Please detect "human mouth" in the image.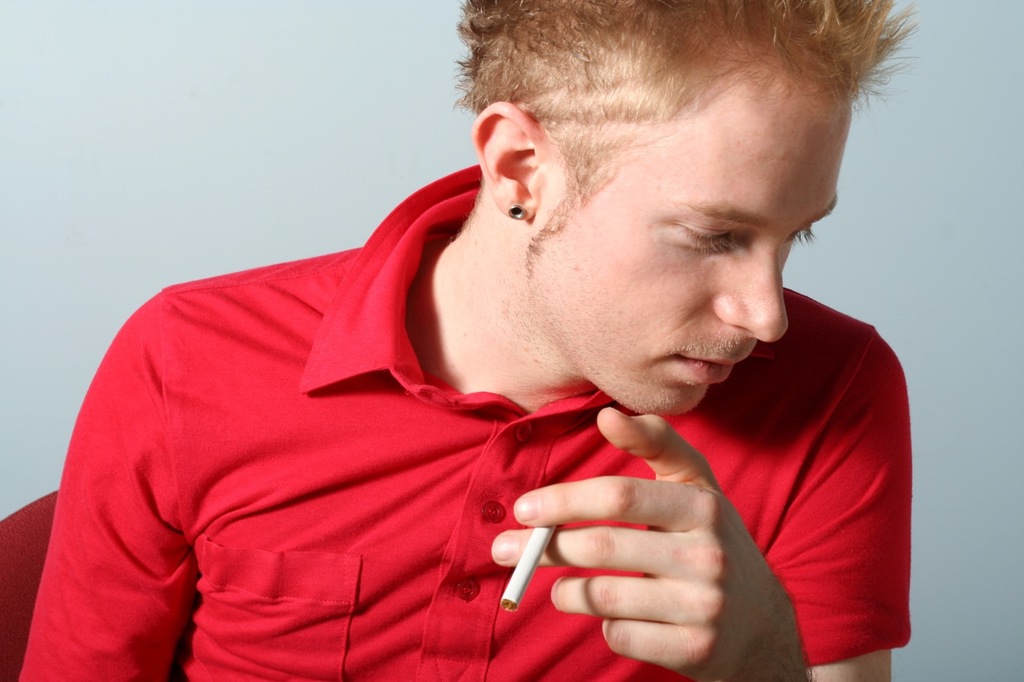
(x1=672, y1=357, x2=748, y2=383).
